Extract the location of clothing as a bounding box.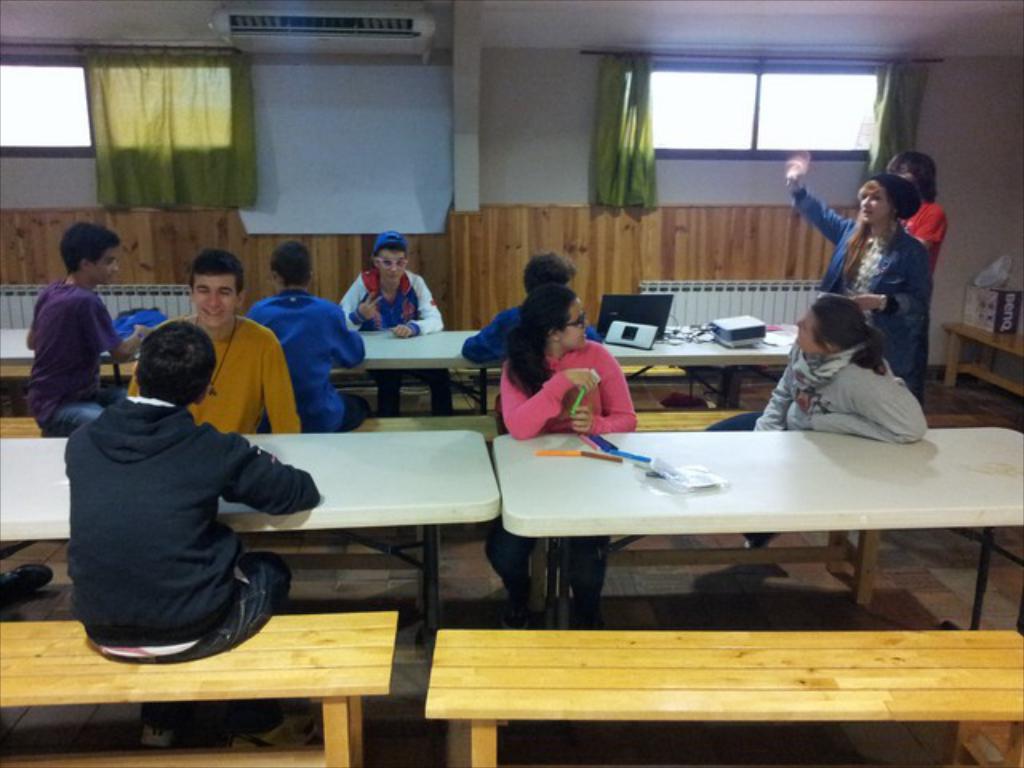
BBox(792, 174, 938, 389).
